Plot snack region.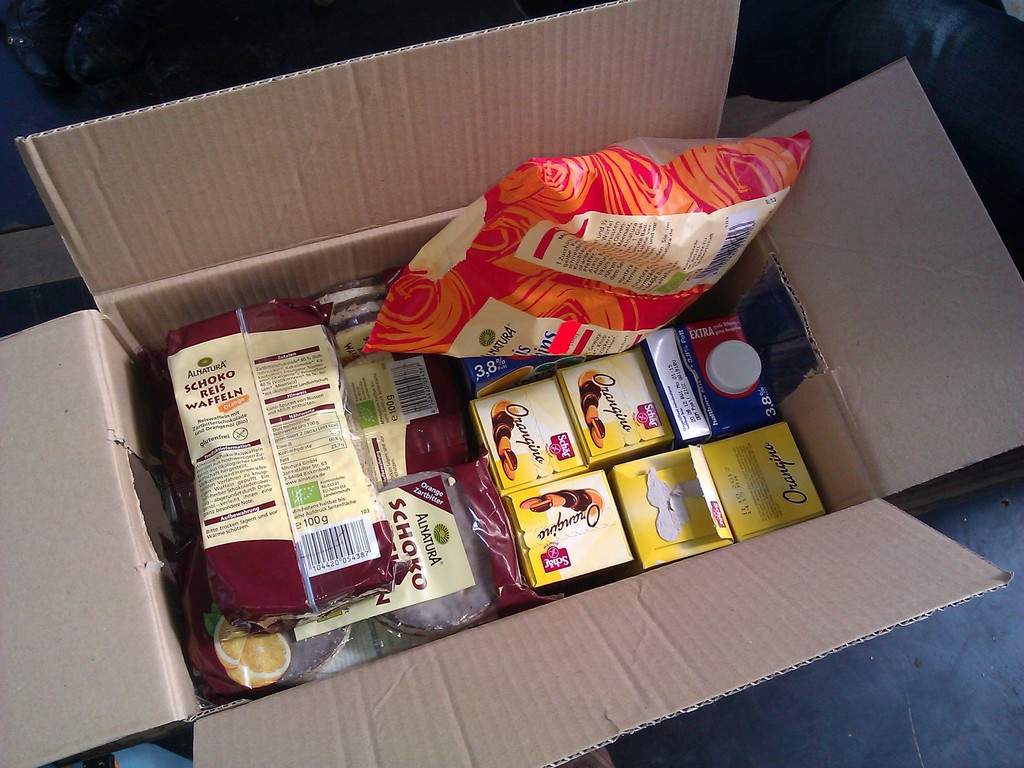
Plotted at [left=134, top=135, right=814, bottom=714].
